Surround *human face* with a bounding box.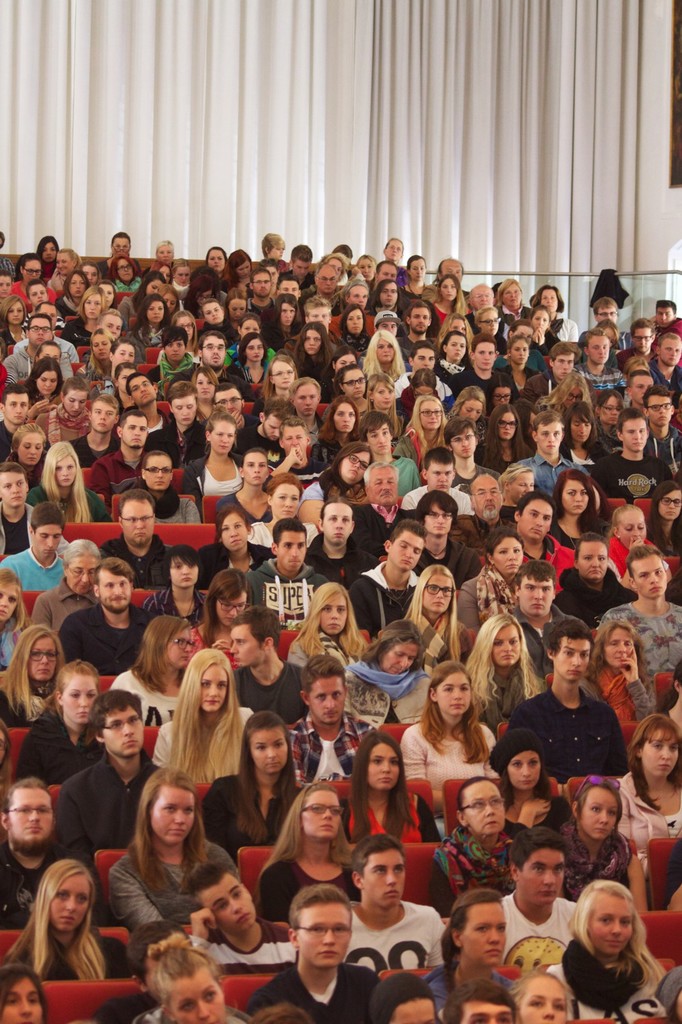
129, 380, 155, 403.
